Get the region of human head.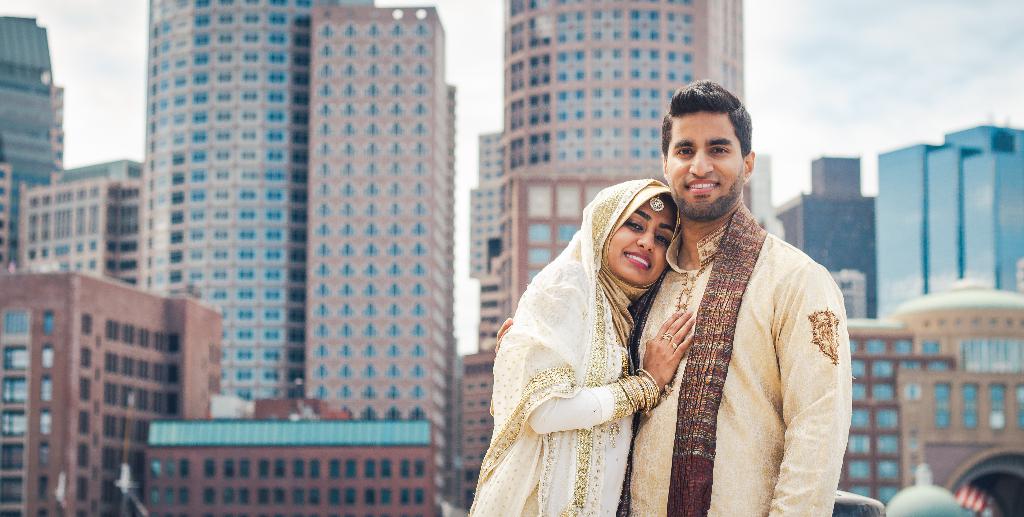
l=582, t=176, r=680, b=291.
